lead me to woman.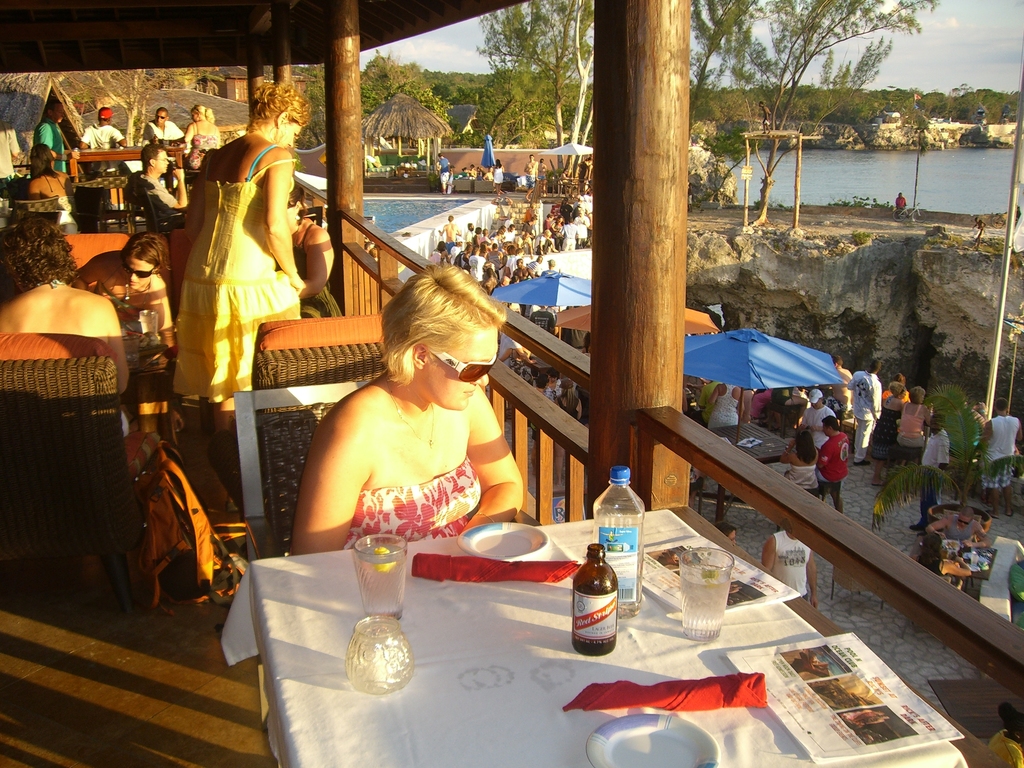
Lead to 273, 182, 344, 321.
